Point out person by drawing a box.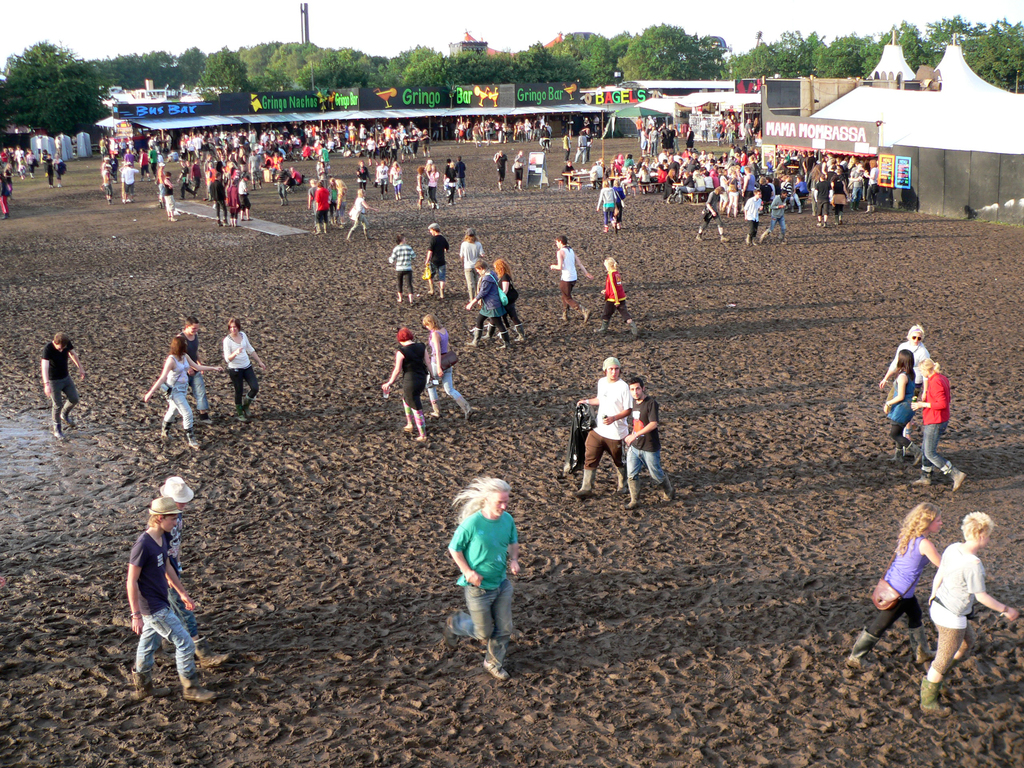
[916,511,1021,717].
